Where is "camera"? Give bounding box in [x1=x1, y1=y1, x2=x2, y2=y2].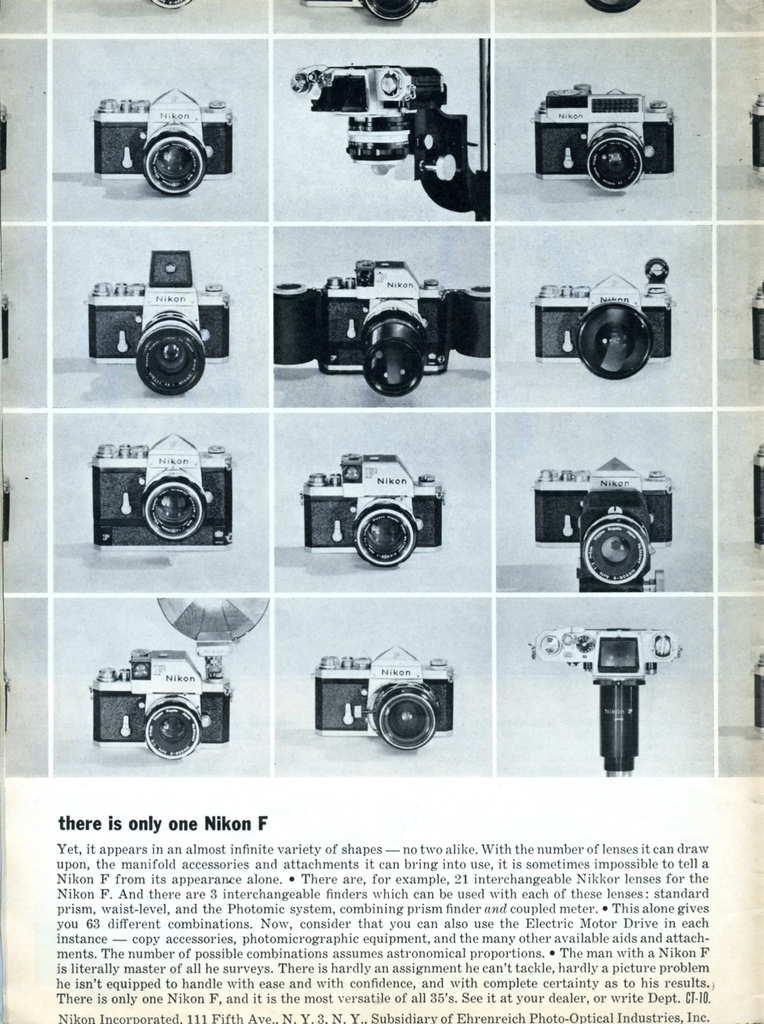
[x1=295, y1=454, x2=446, y2=570].
